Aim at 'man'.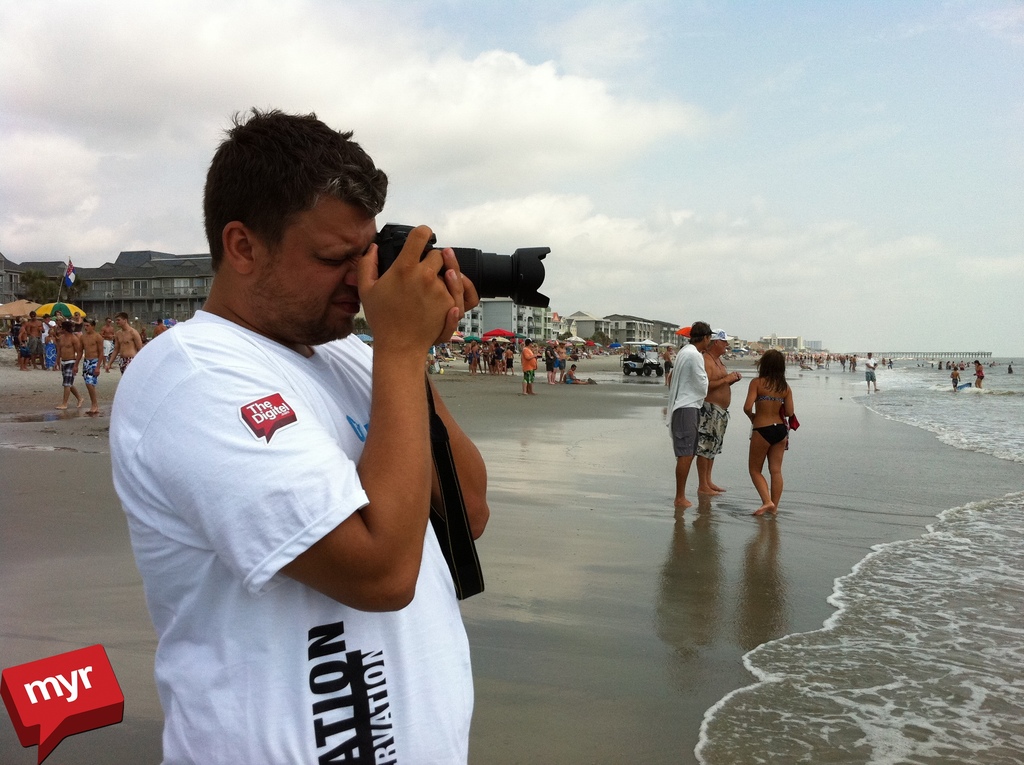
Aimed at left=665, top=318, right=717, bottom=517.
